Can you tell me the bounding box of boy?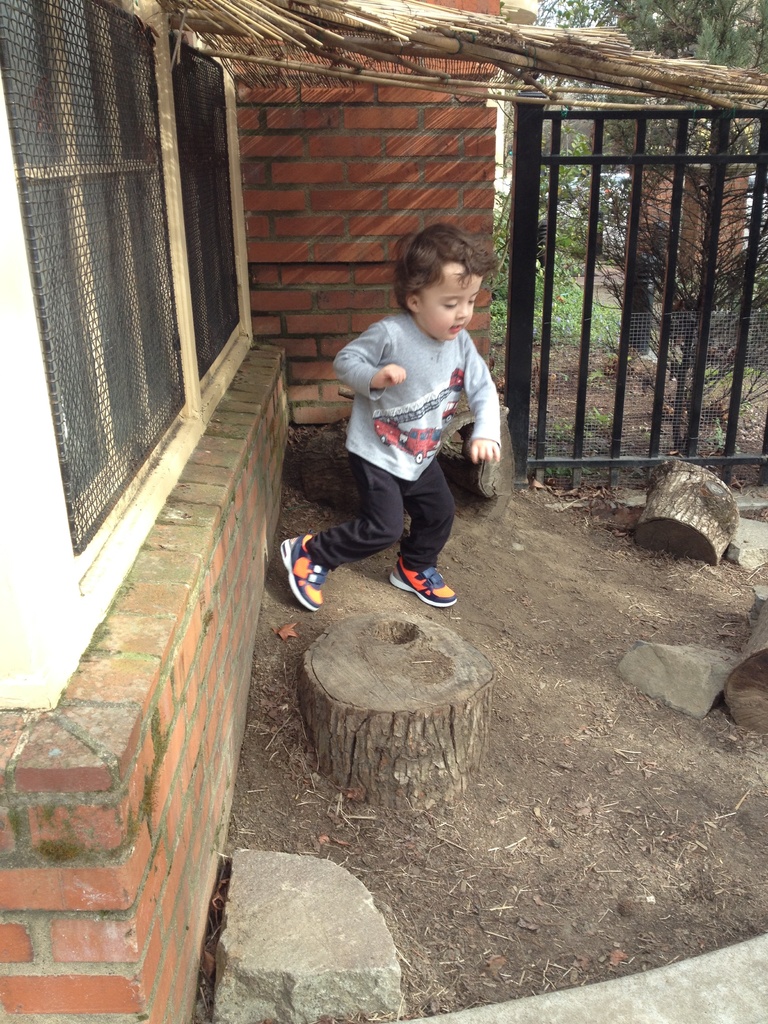
<region>299, 216, 515, 611</region>.
